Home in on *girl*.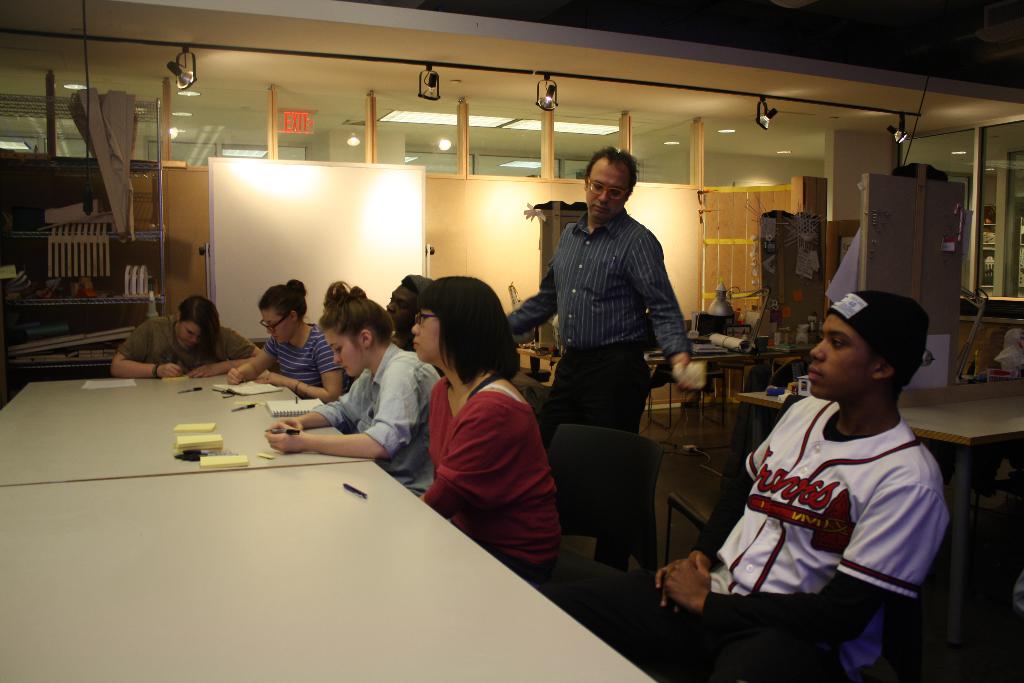
Homed in at rect(228, 280, 346, 402).
